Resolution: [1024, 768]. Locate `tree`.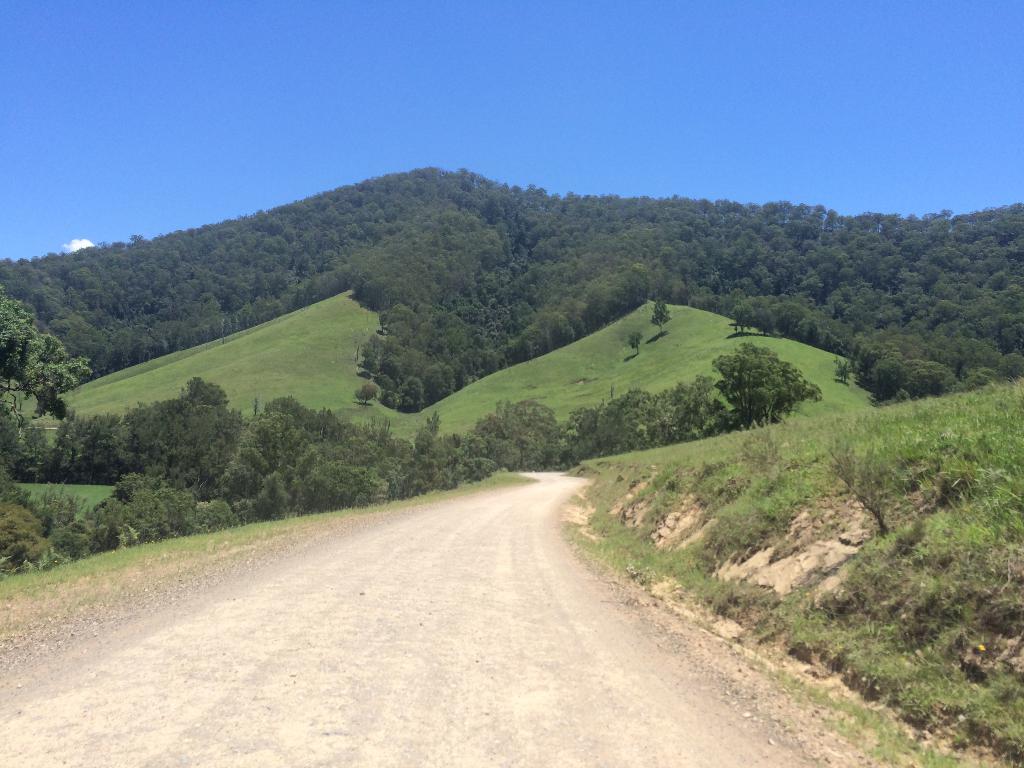
left=691, top=307, right=817, bottom=435.
